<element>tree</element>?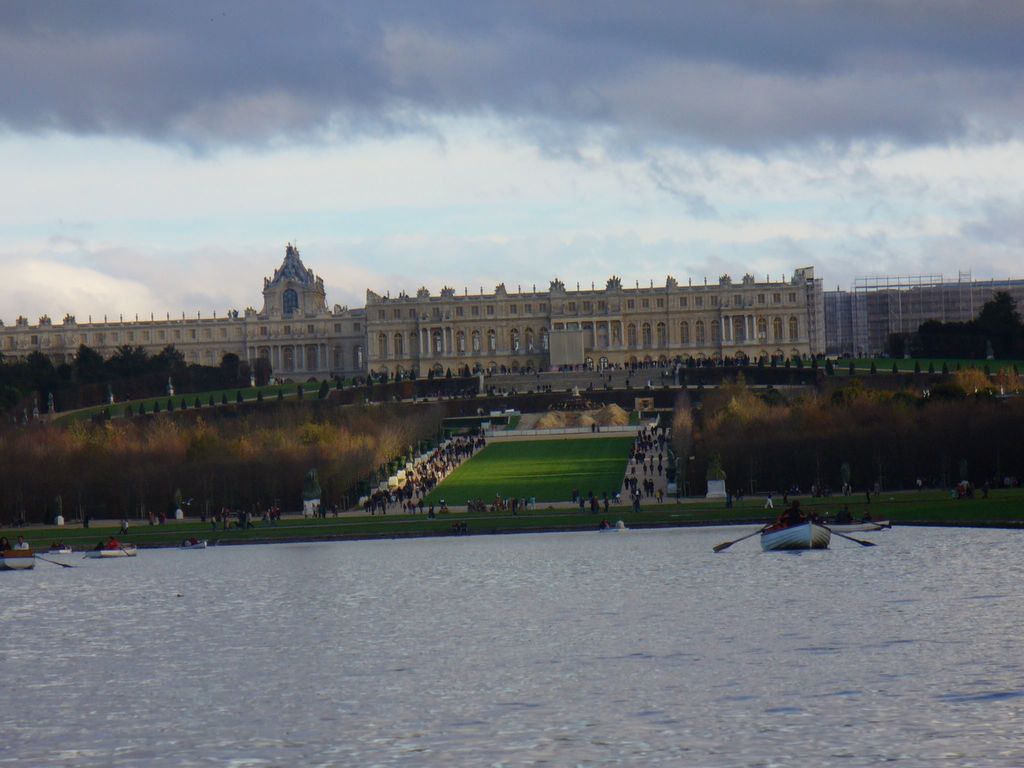
crop(123, 403, 133, 419)
